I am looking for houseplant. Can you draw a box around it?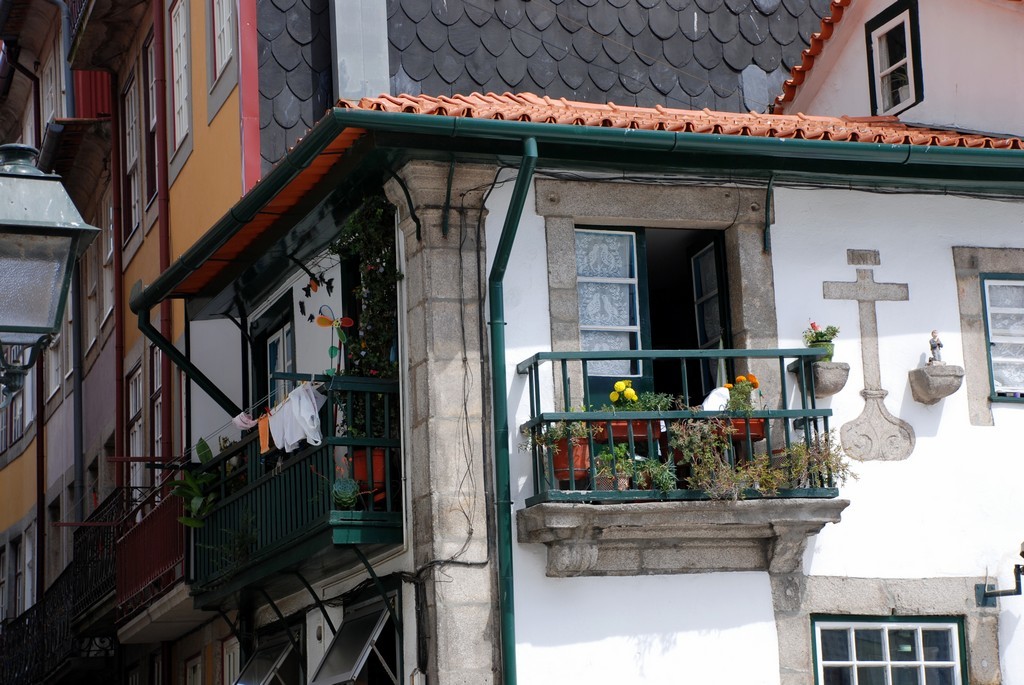
Sure, the bounding box is [663,381,773,436].
